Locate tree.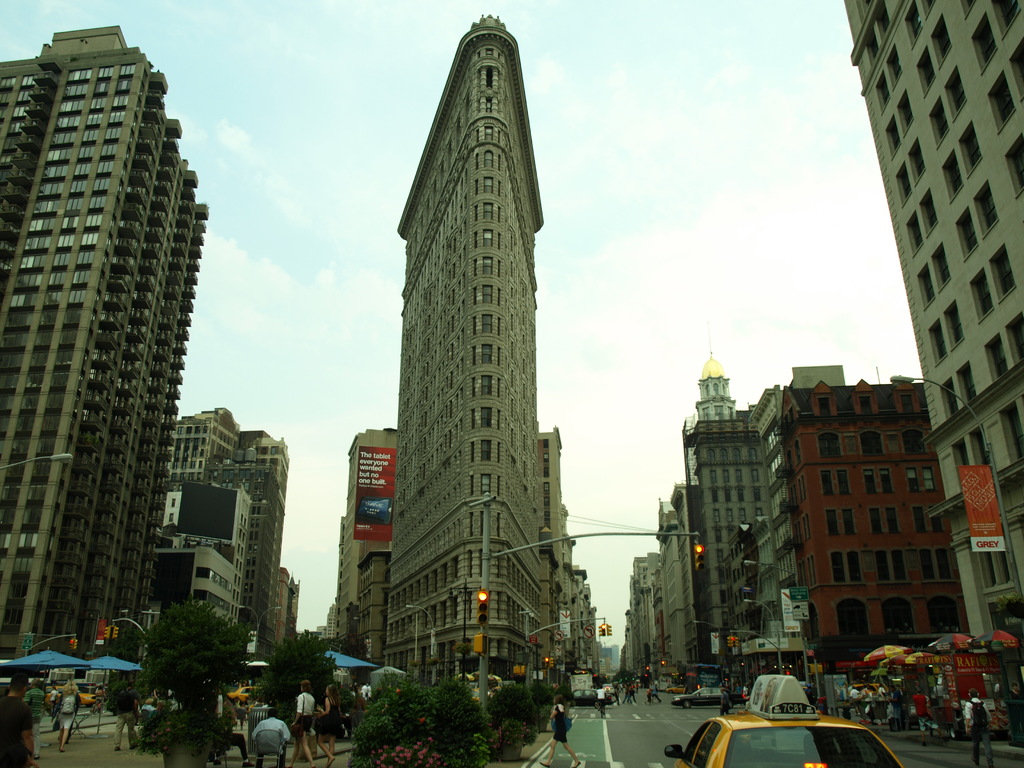
Bounding box: [262,630,345,742].
